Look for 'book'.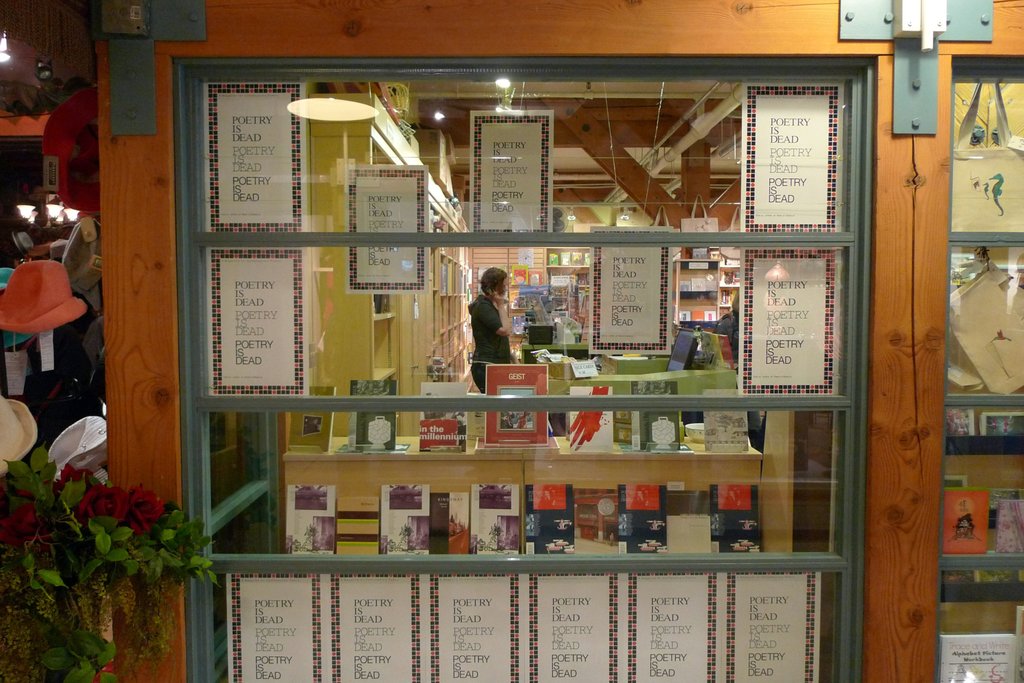
Found: {"x1": 429, "y1": 493, "x2": 475, "y2": 555}.
